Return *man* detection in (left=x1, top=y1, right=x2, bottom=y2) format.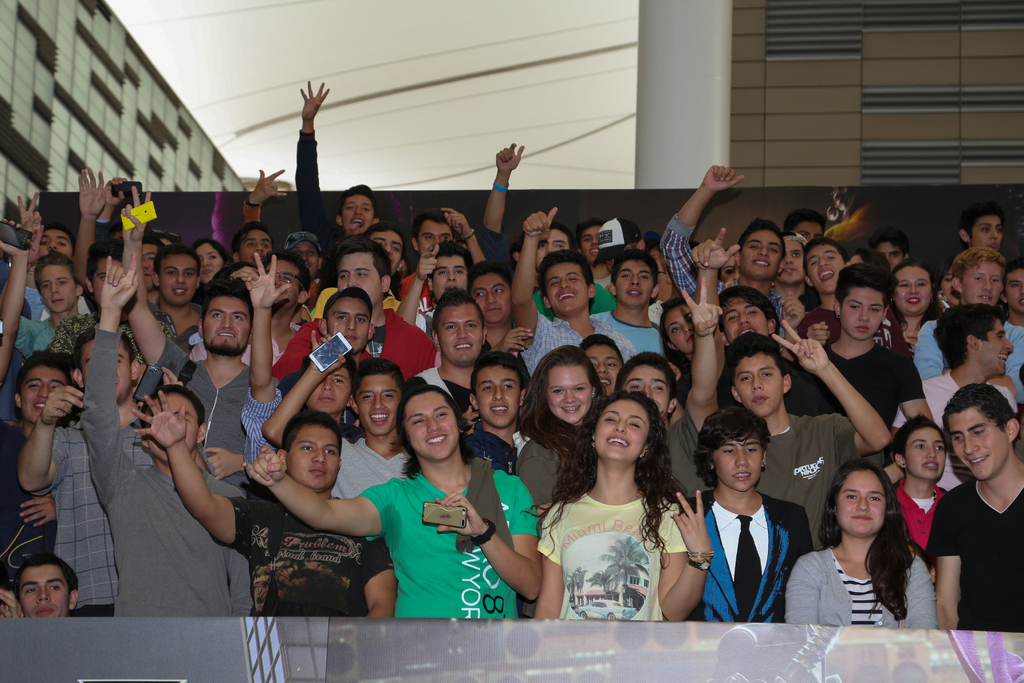
(left=658, top=161, right=785, bottom=331).
